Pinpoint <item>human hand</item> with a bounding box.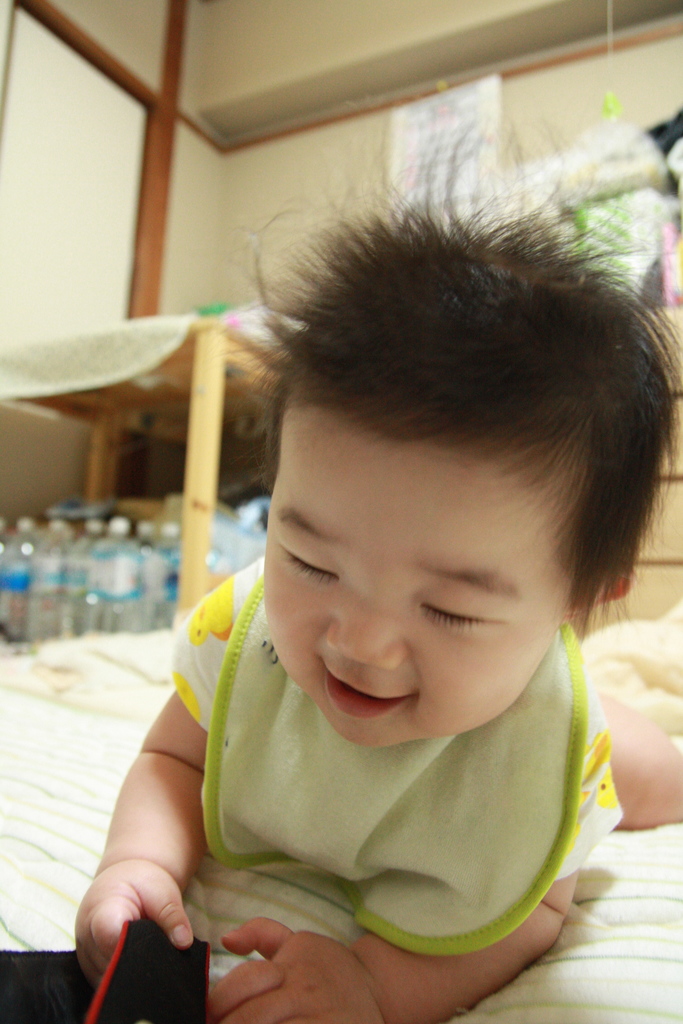
locate(76, 855, 195, 989).
